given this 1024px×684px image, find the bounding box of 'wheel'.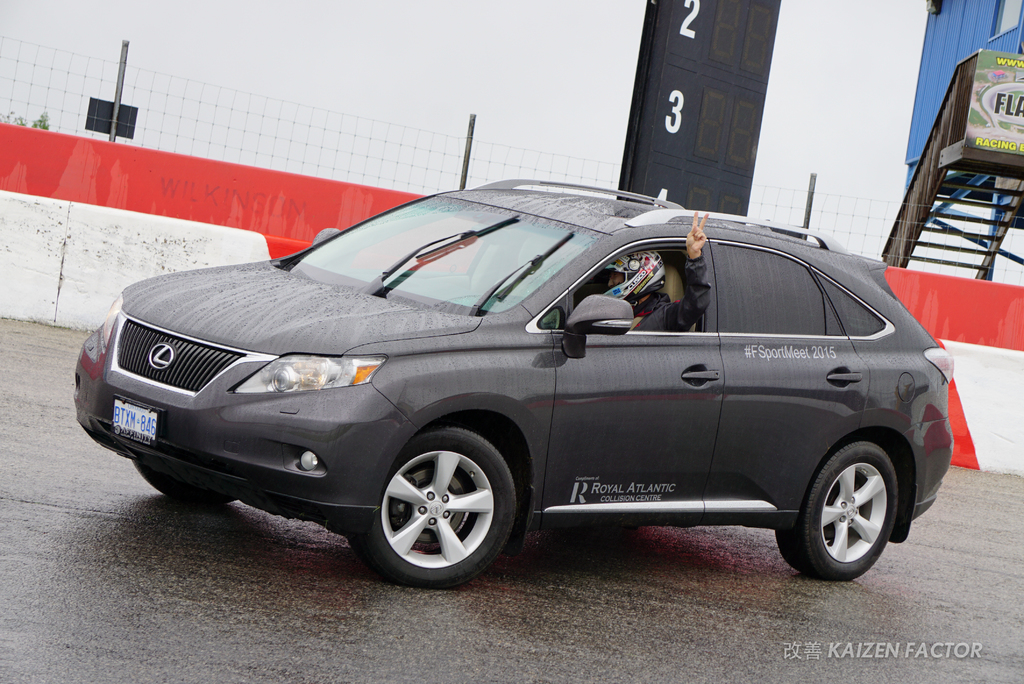
138:456:229:503.
